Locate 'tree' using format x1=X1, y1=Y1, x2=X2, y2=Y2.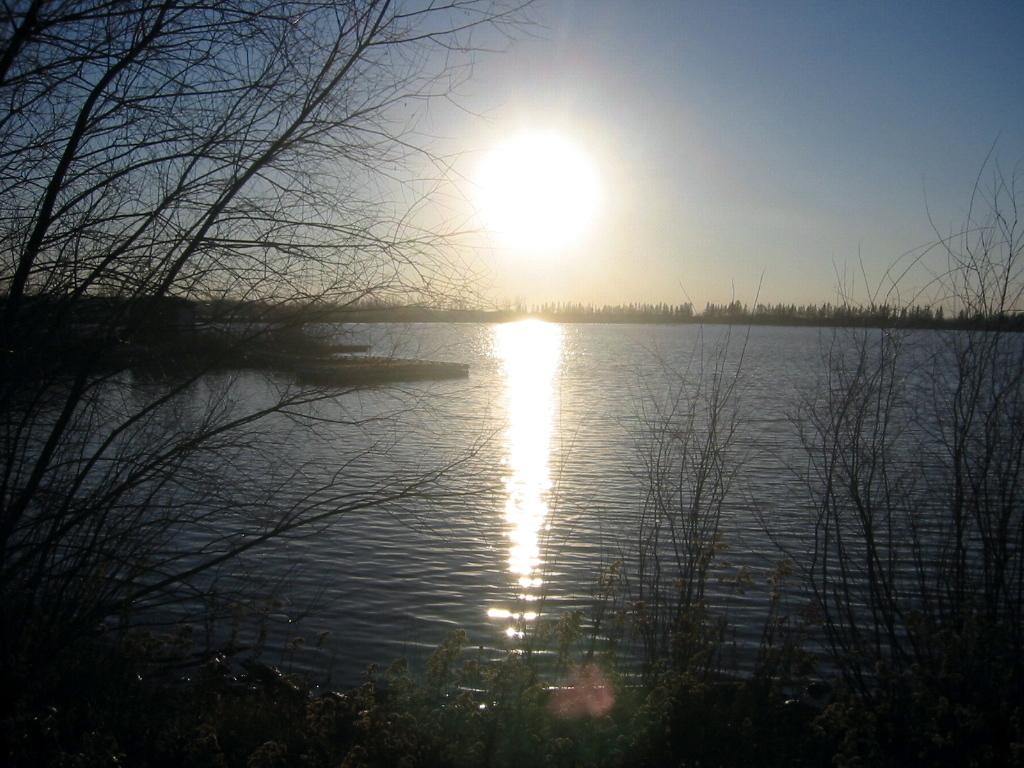
x1=880, y1=98, x2=1023, y2=689.
